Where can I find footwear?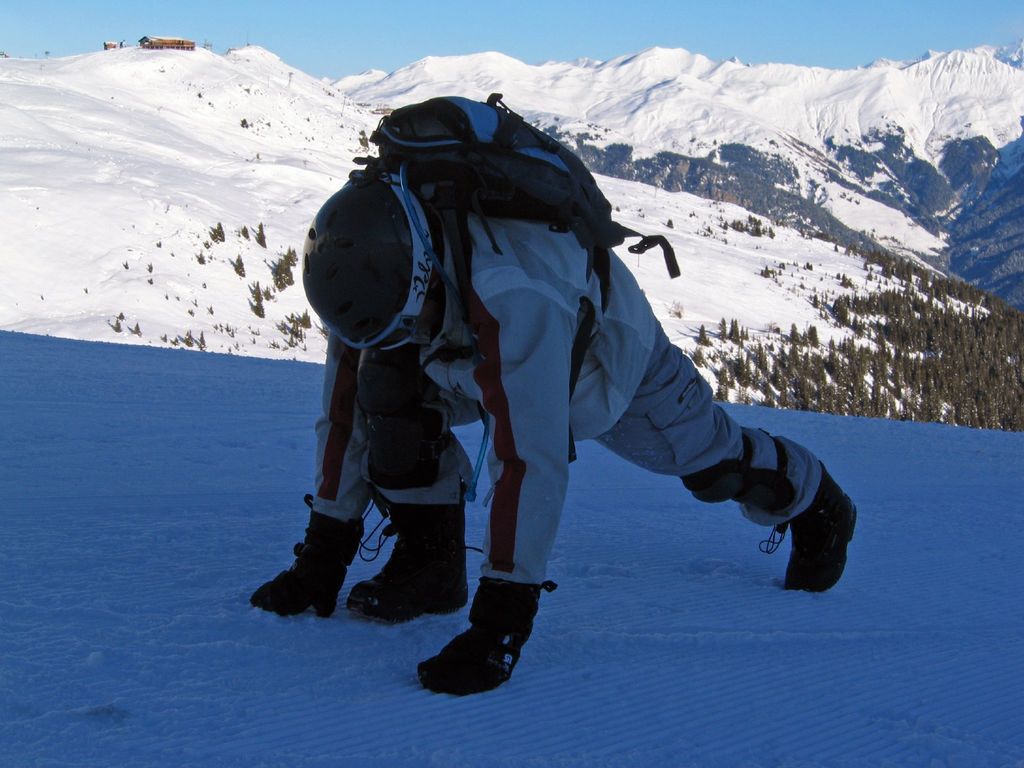
You can find it at locate(756, 467, 857, 599).
